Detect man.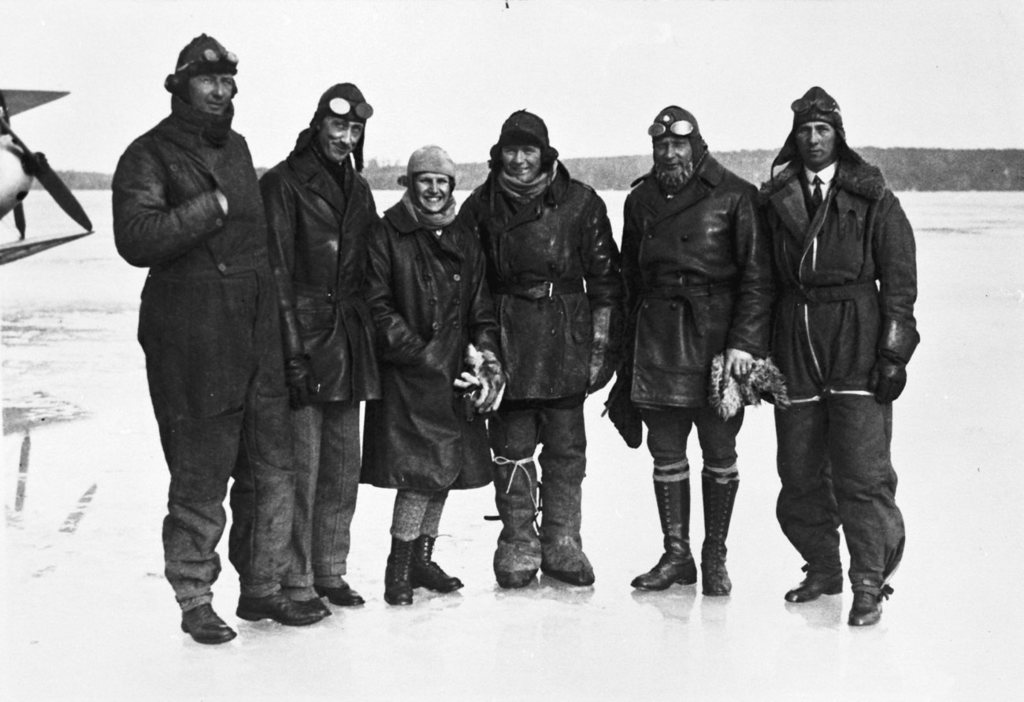
Detected at <bbox>113, 20, 306, 649</bbox>.
